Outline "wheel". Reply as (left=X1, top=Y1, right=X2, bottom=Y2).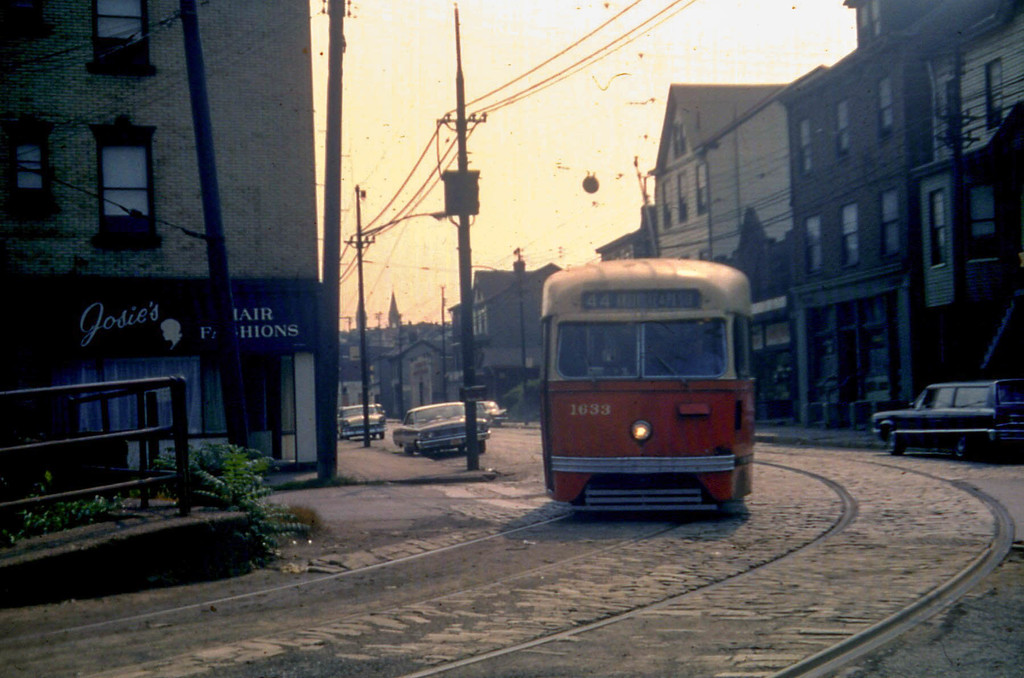
(left=456, top=445, right=463, bottom=452).
